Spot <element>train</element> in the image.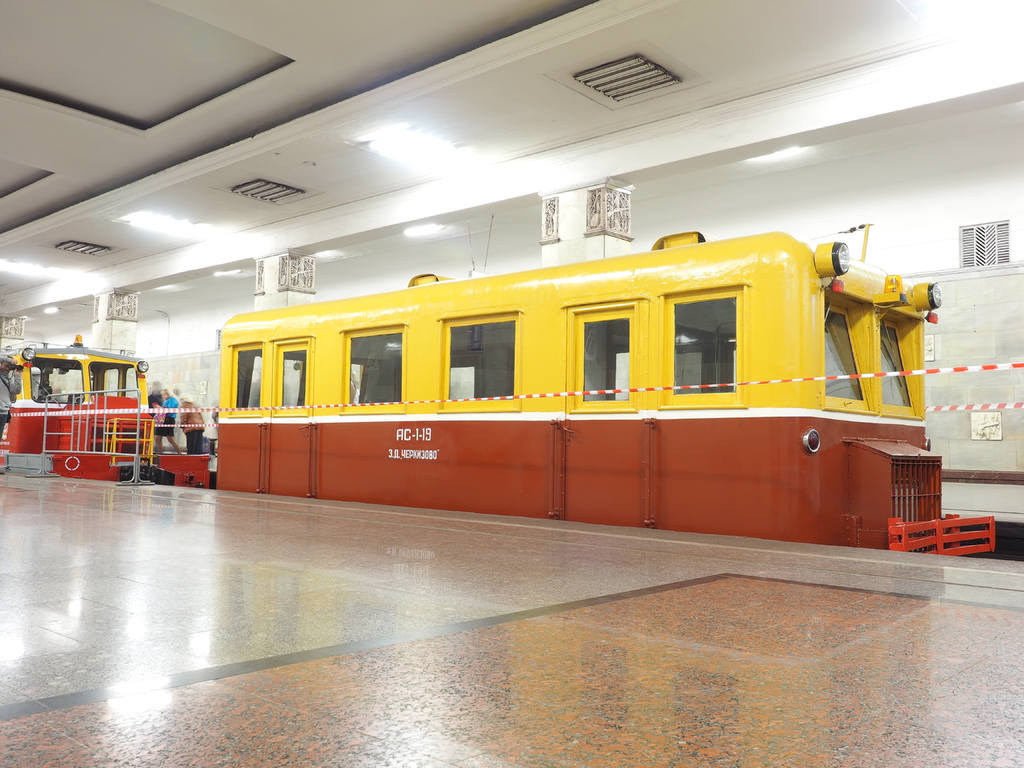
<element>train</element> found at bbox=(211, 223, 996, 557).
